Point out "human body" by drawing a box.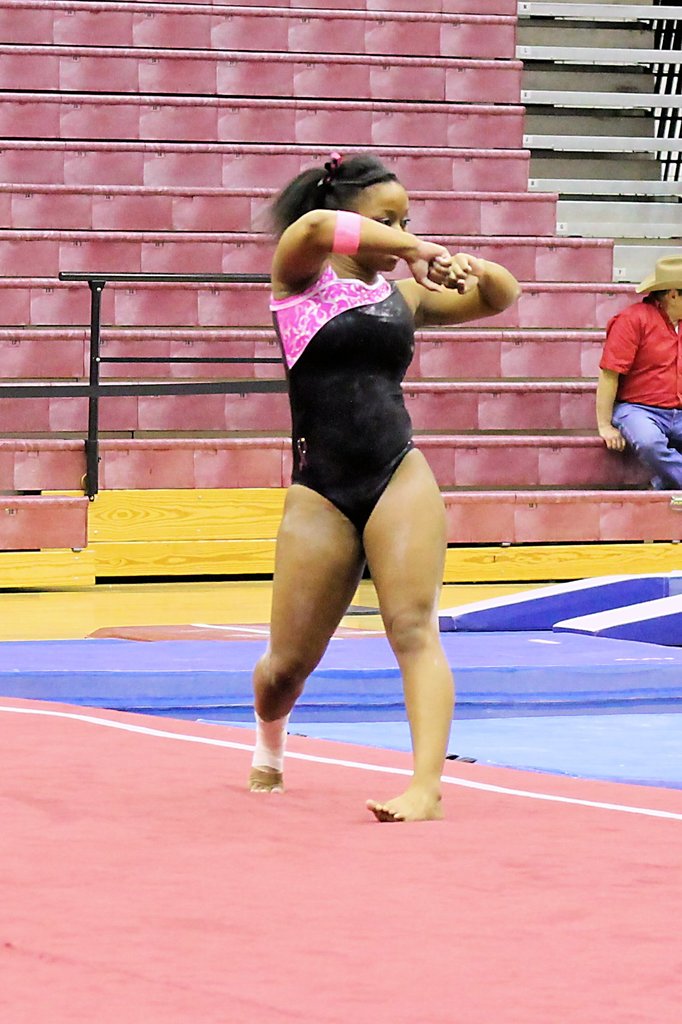
pyautogui.locateOnScreen(596, 255, 681, 489).
